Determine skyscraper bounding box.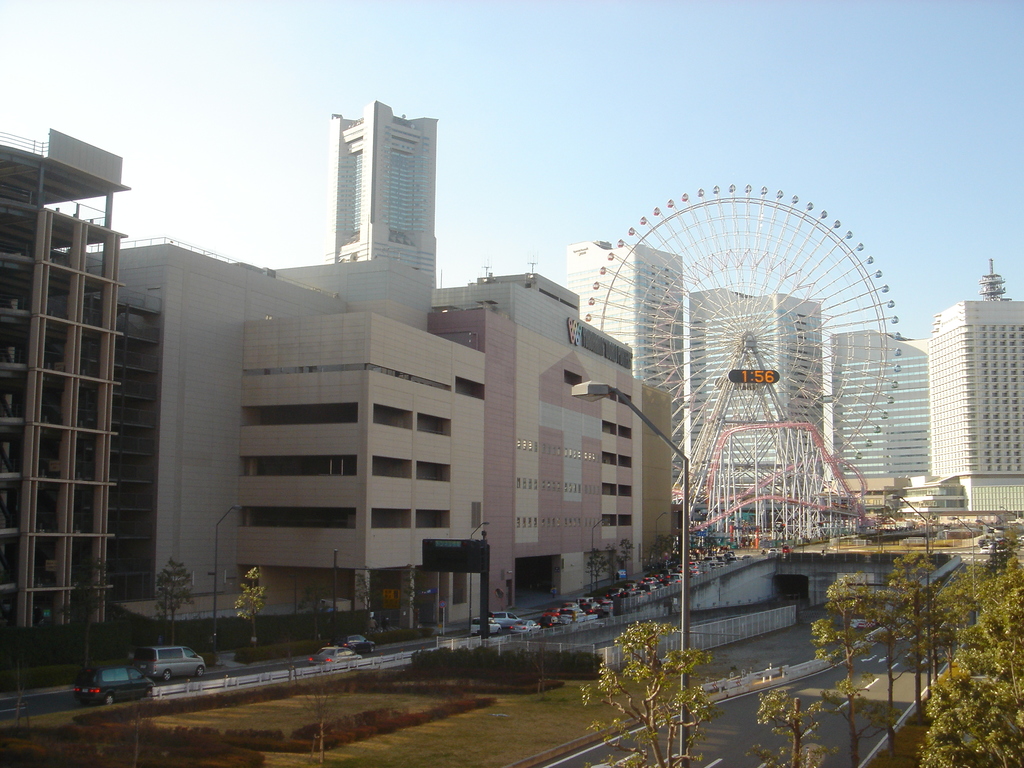
Determined: 683,280,826,462.
